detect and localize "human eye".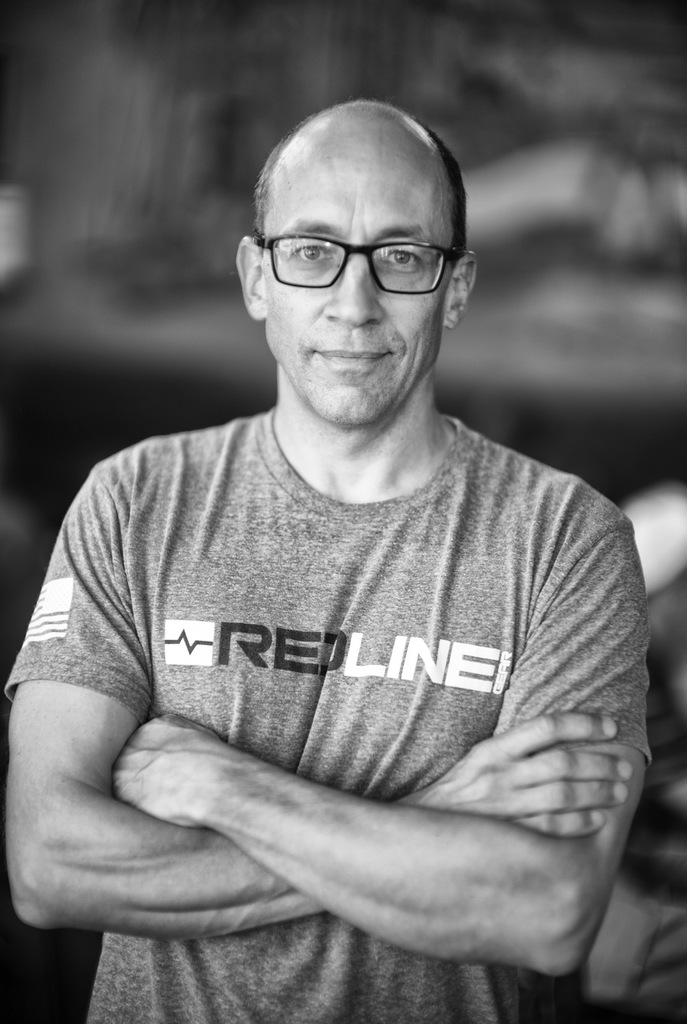
Localized at BBox(292, 237, 332, 263).
